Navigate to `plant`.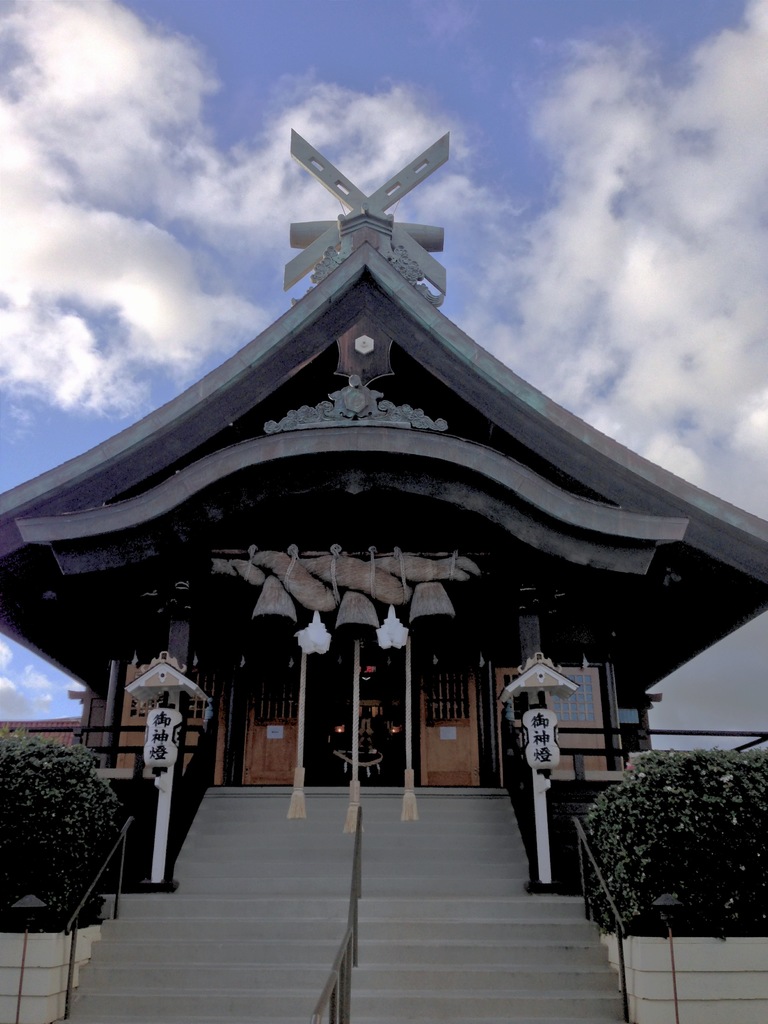
Navigation target: rect(579, 721, 754, 959).
